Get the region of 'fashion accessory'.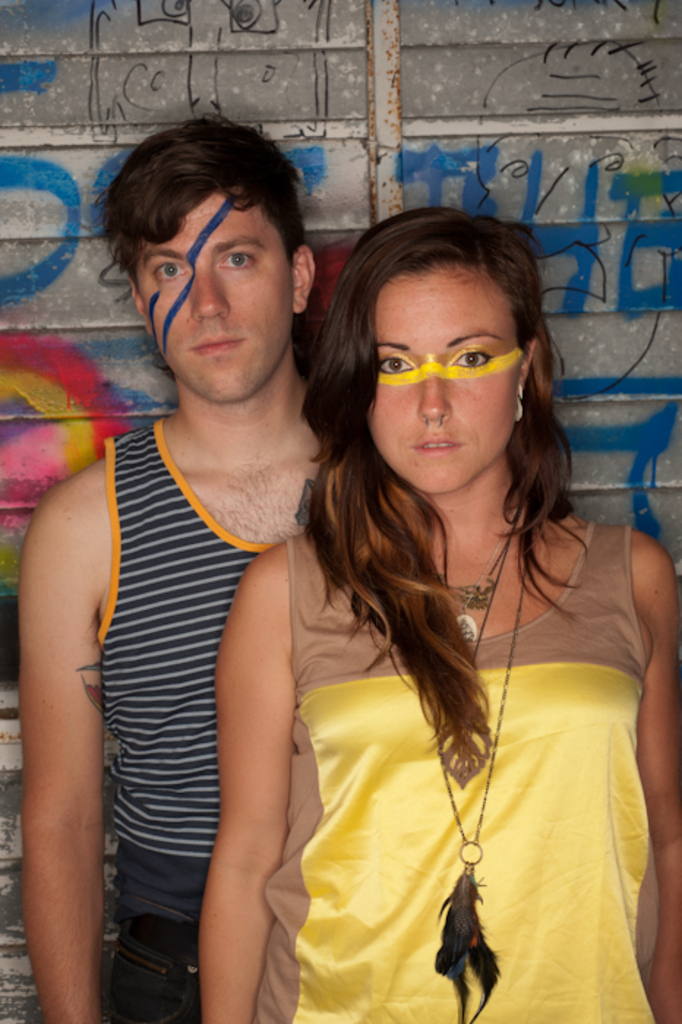
430:511:533:1023.
